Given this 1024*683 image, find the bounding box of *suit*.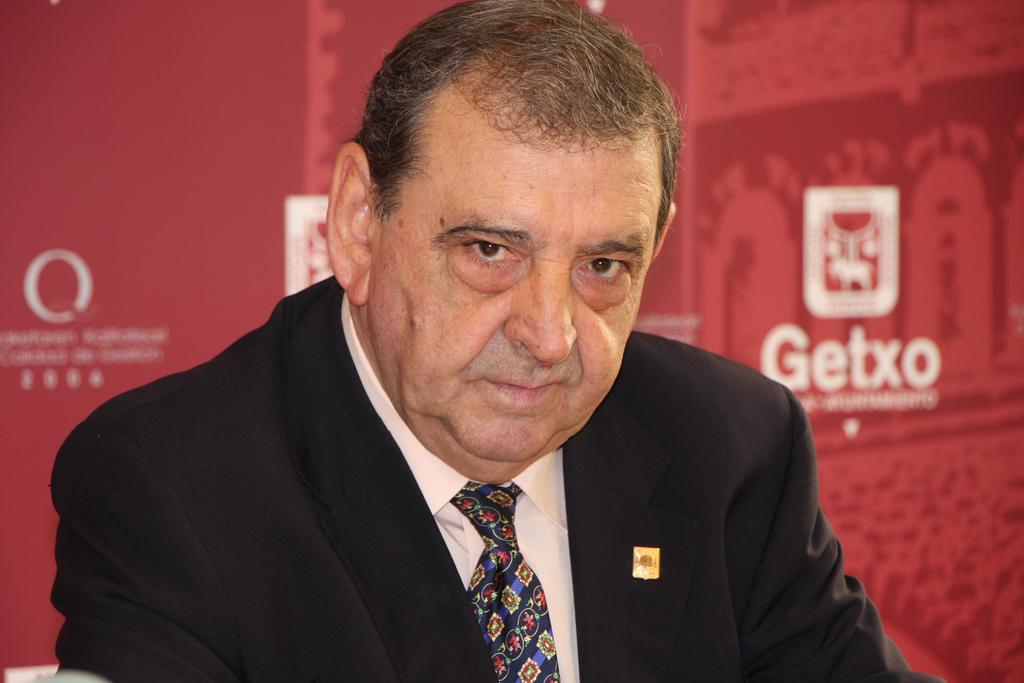
229:327:876:675.
